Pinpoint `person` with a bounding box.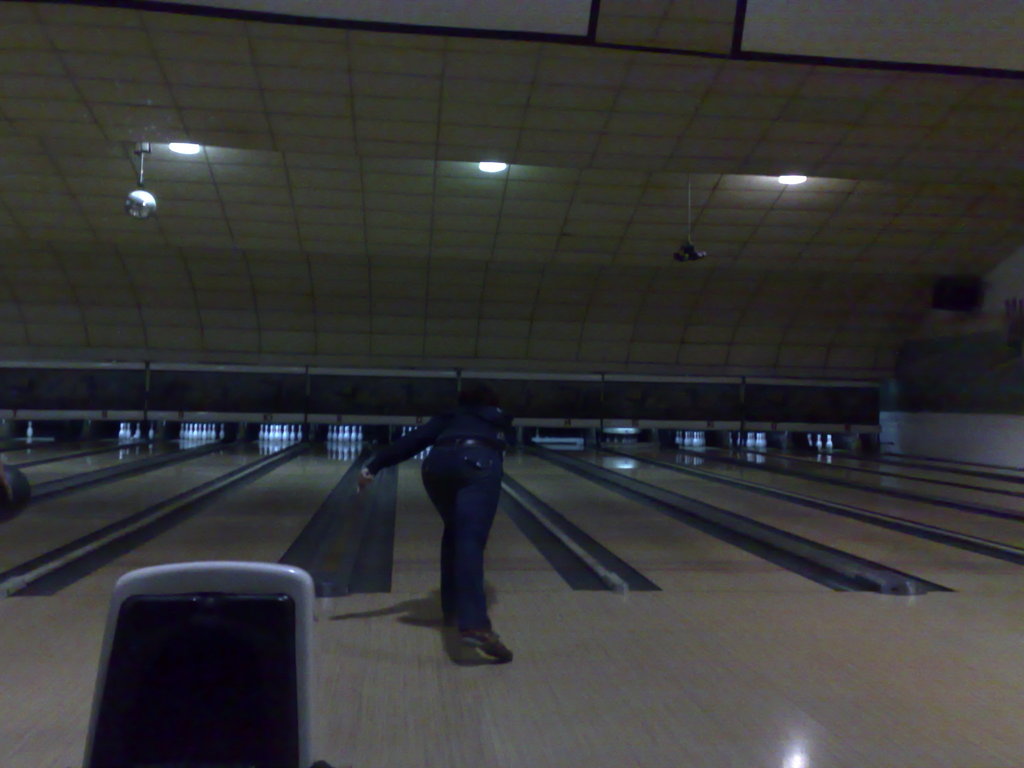
{"left": 358, "top": 376, "right": 515, "bottom": 666}.
